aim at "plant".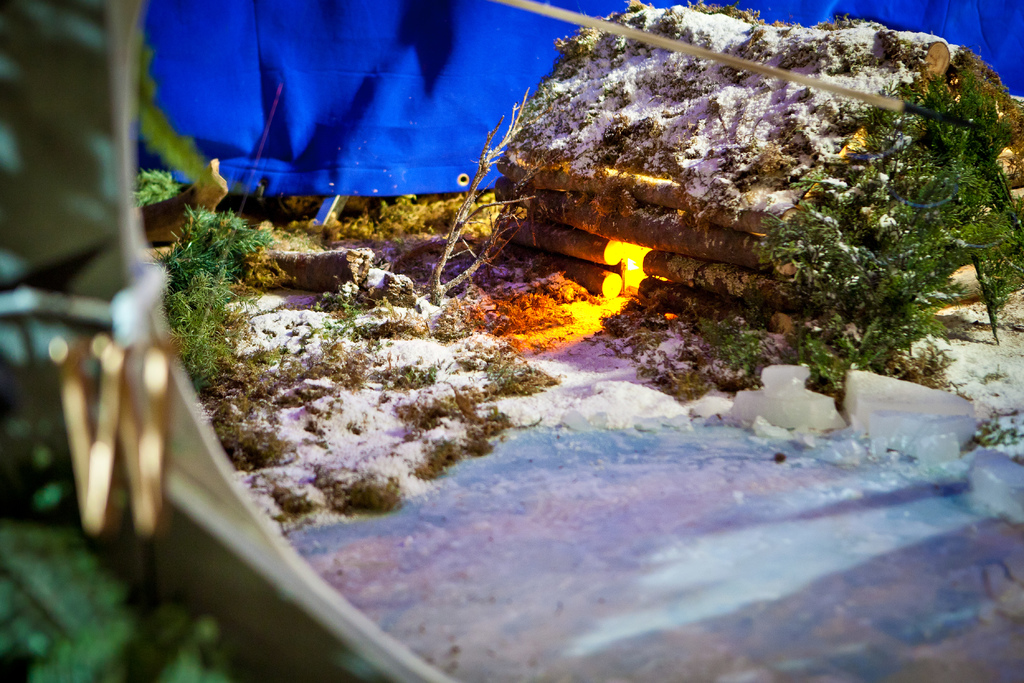
Aimed at left=220, top=397, right=293, bottom=466.
